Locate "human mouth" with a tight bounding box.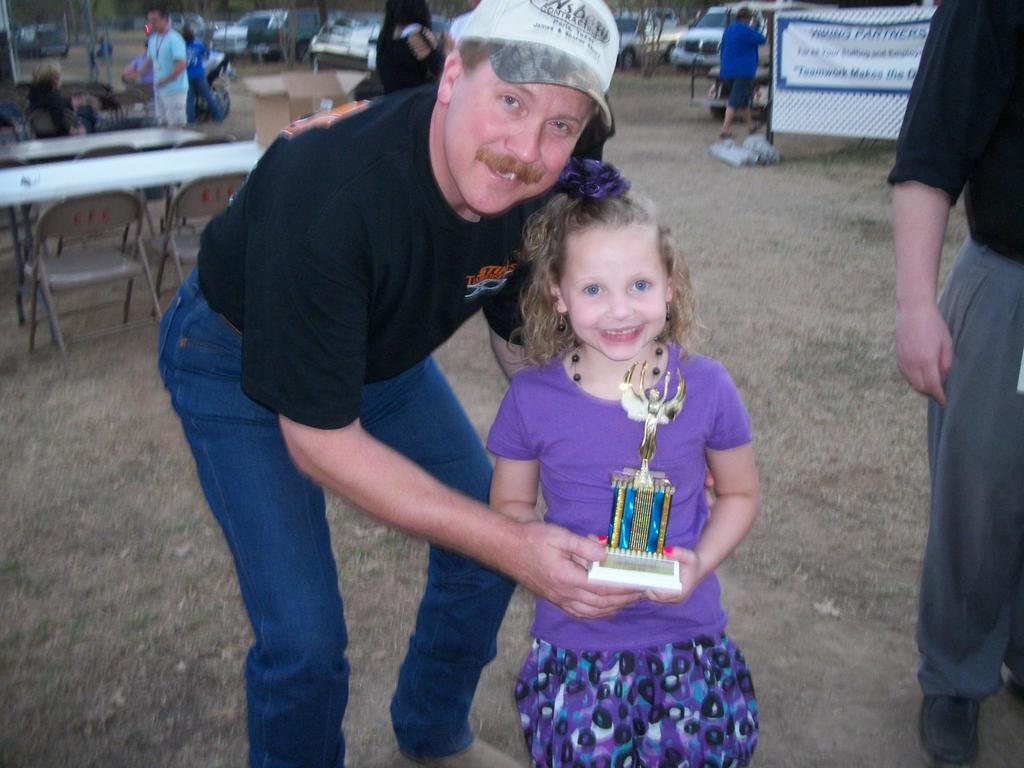
region(593, 317, 649, 341).
